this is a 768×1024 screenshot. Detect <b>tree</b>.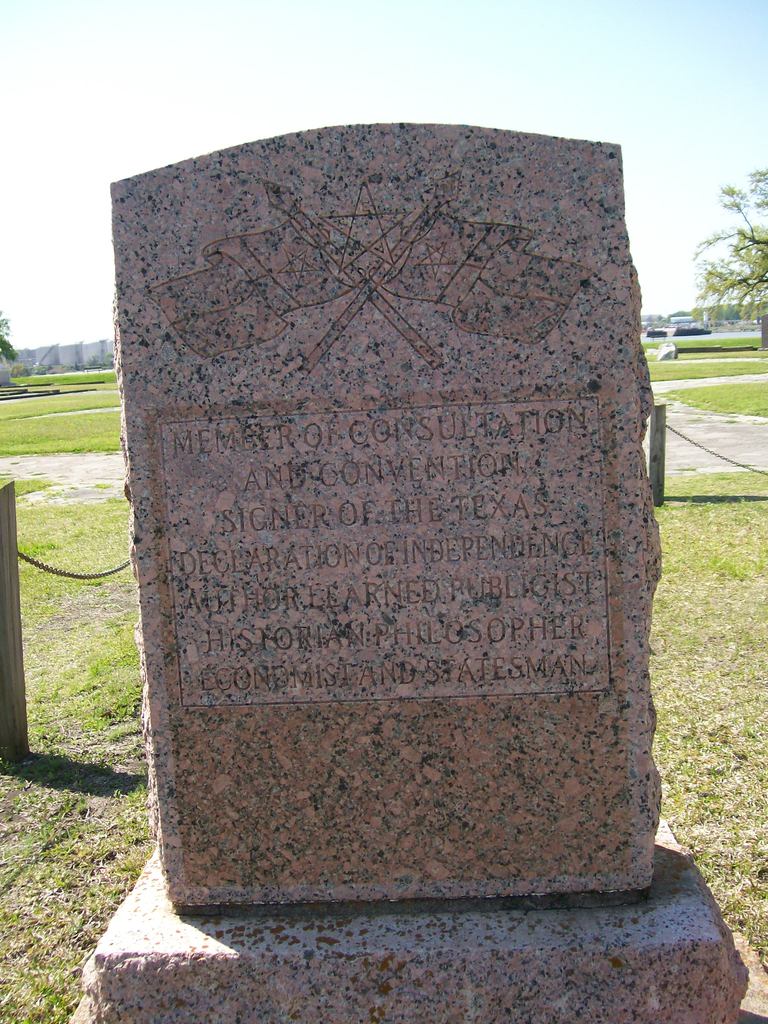
[x1=76, y1=347, x2=90, y2=368].
